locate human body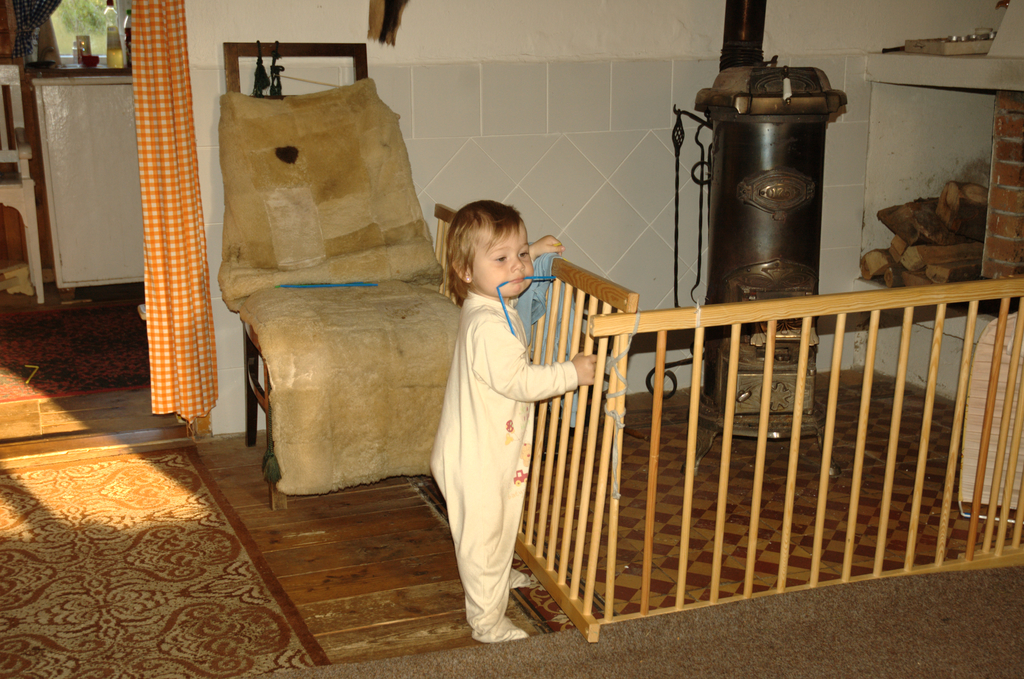
(434, 198, 586, 663)
